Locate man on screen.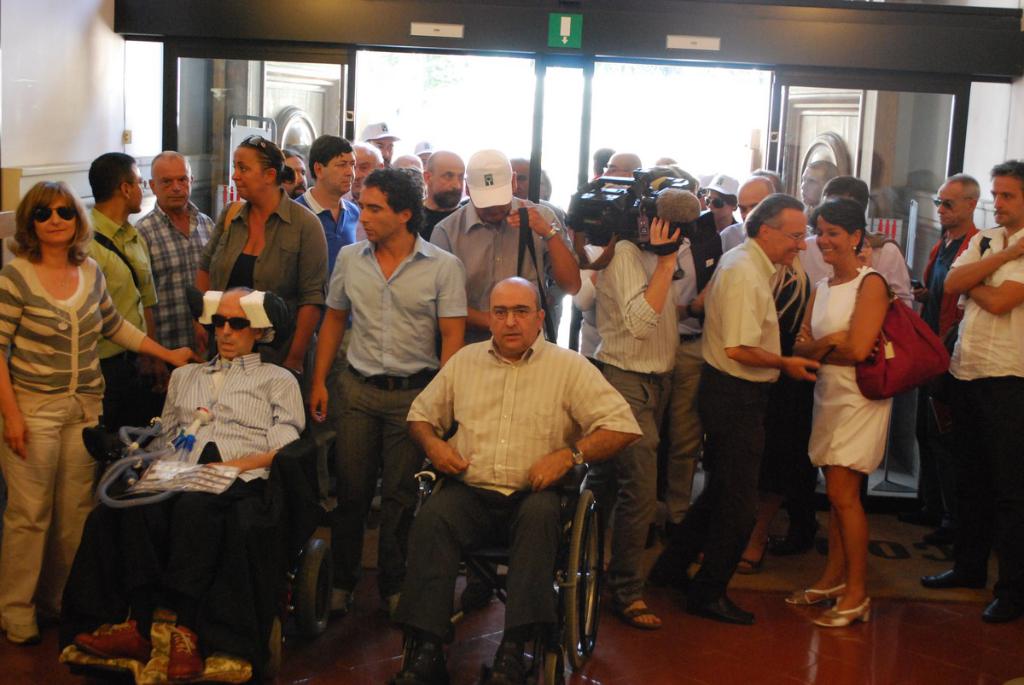
On screen at region(78, 152, 171, 427).
